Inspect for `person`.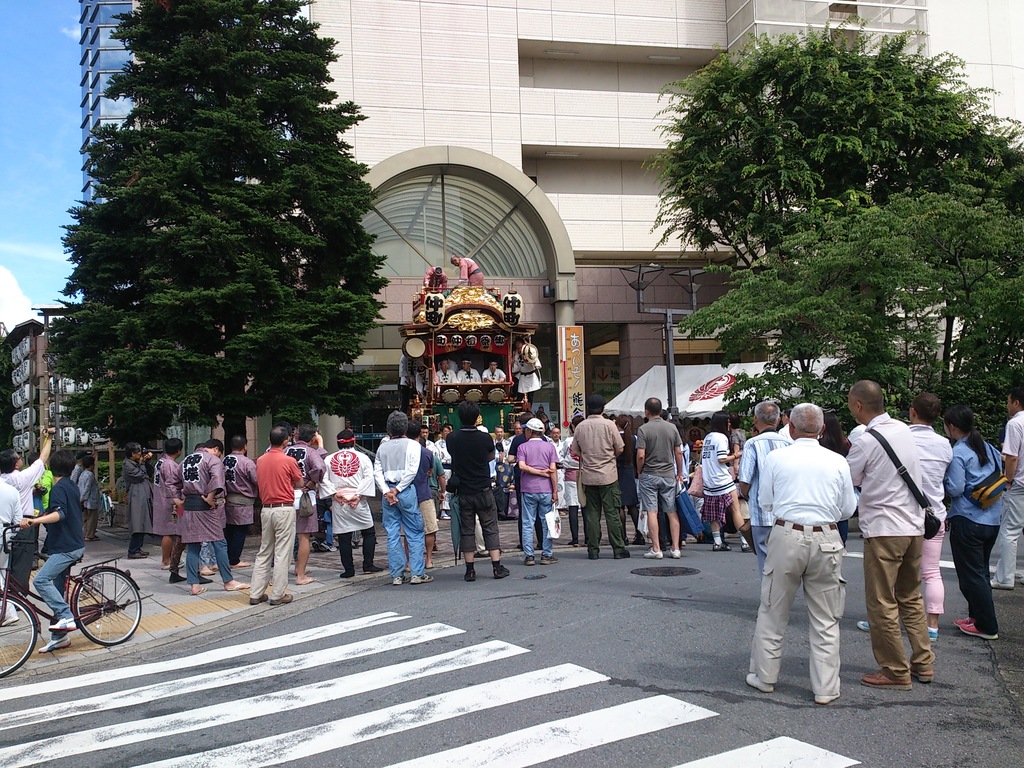
Inspection: (x1=778, y1=410, x2=794, y2=443).
